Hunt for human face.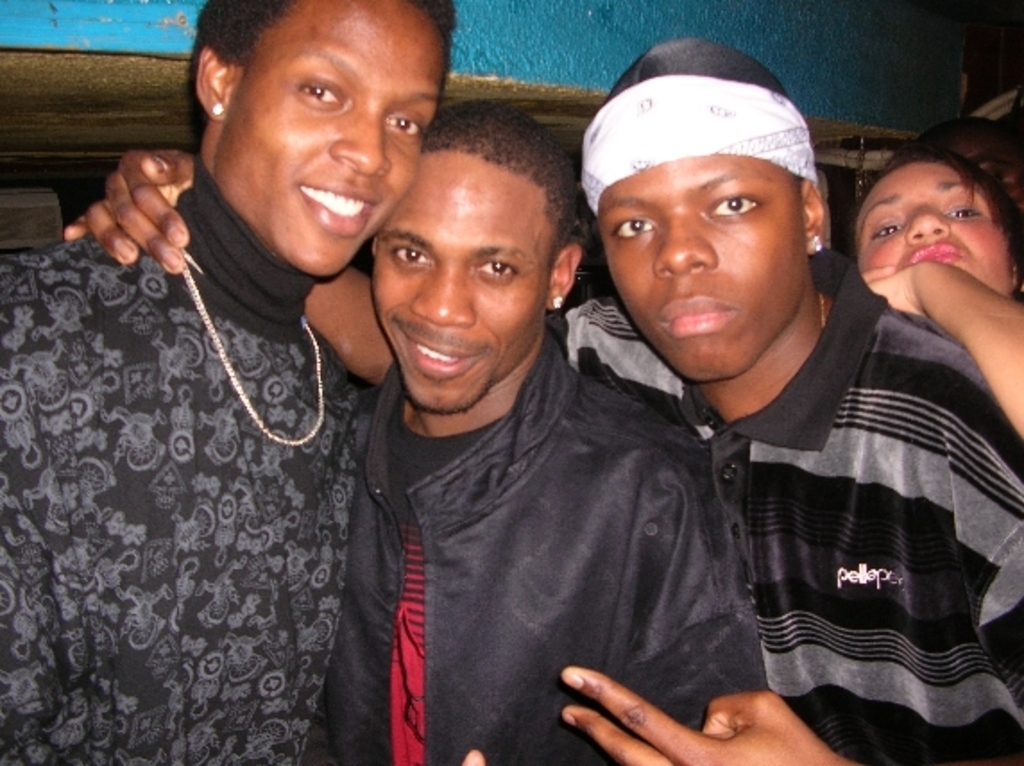
Hunted down at <box>213,0,448,274</box>.
